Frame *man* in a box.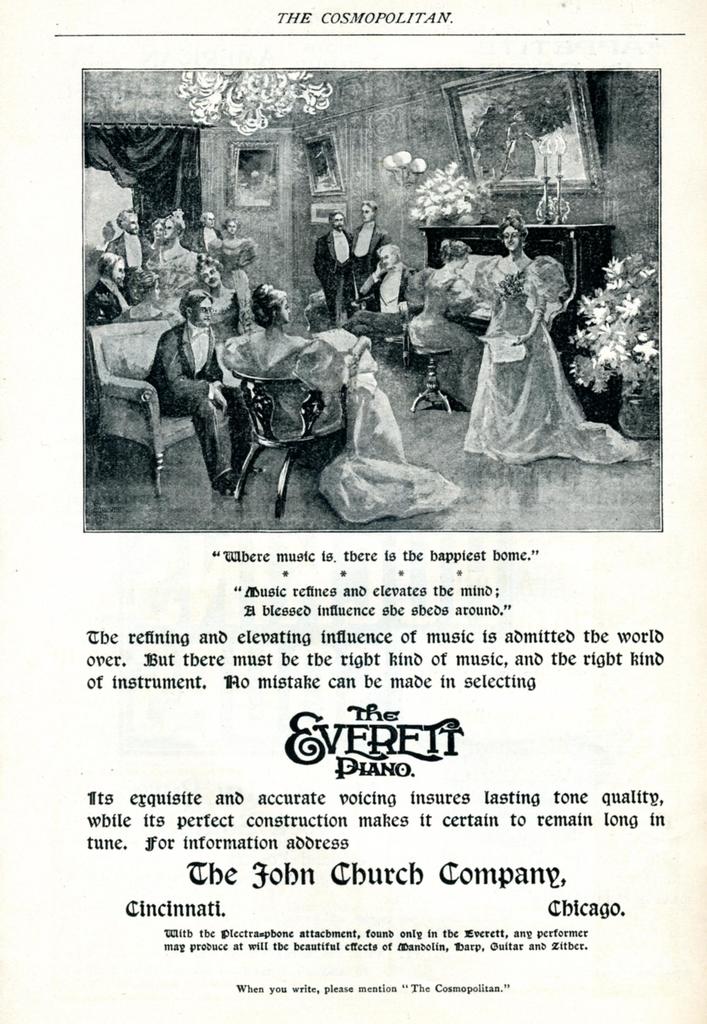
<box>80,249,134,324</box>.
